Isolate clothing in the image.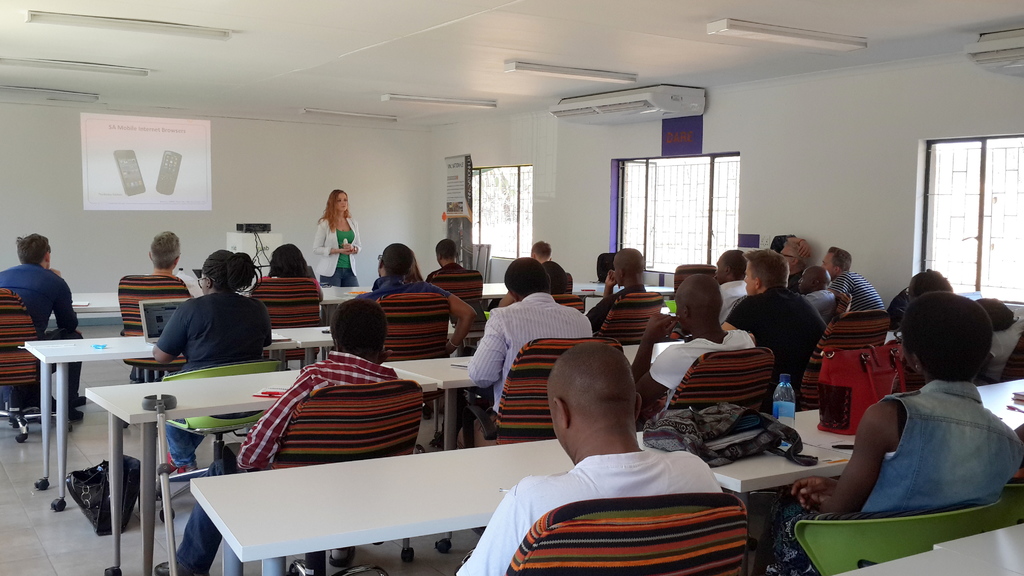
Isolated region: <box>487,415,757,563</box>.
